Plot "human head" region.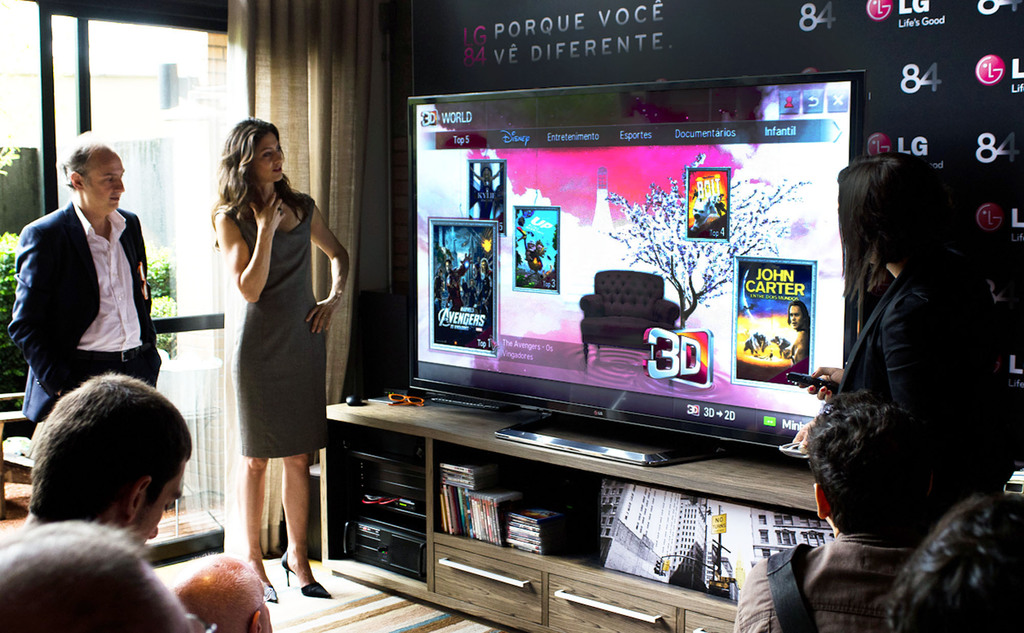
Plotted at (806,390,940,536).
